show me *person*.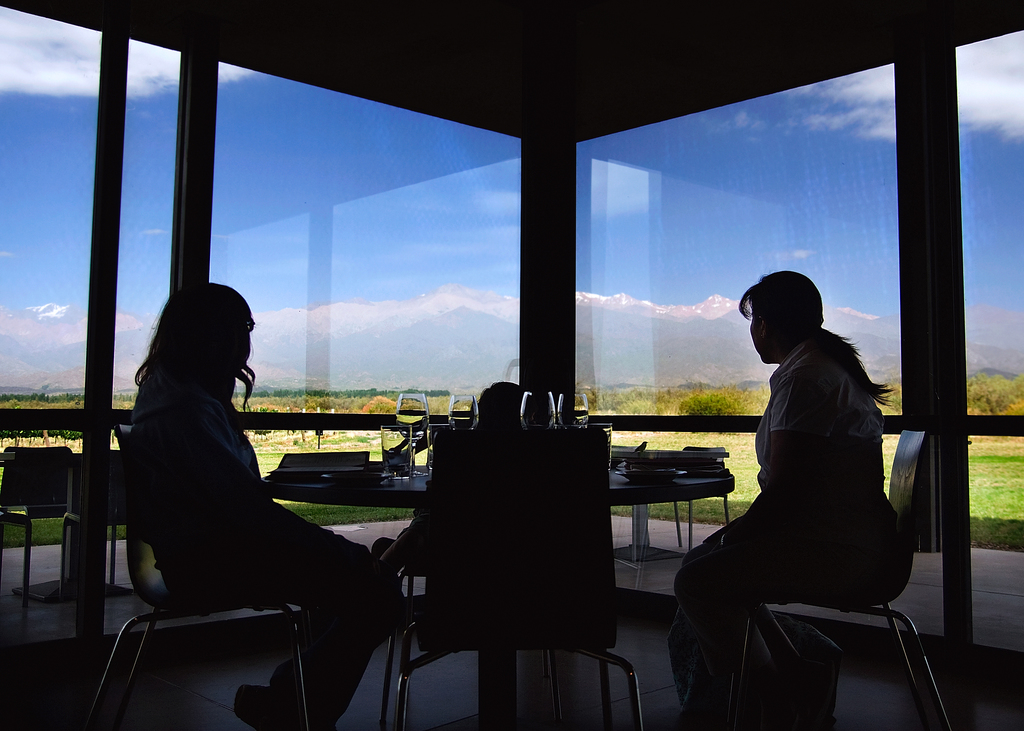
*person* is here: region(127, 280, 403, 730).
